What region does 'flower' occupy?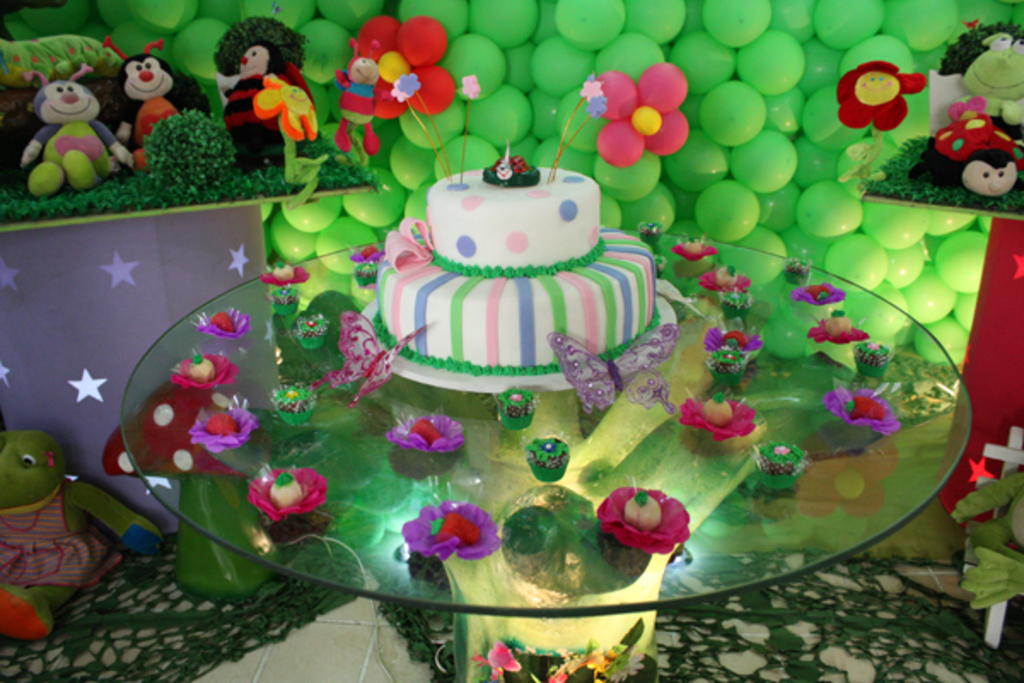
pyautogui.locateOnScreen(500, 386, 529, 401).
